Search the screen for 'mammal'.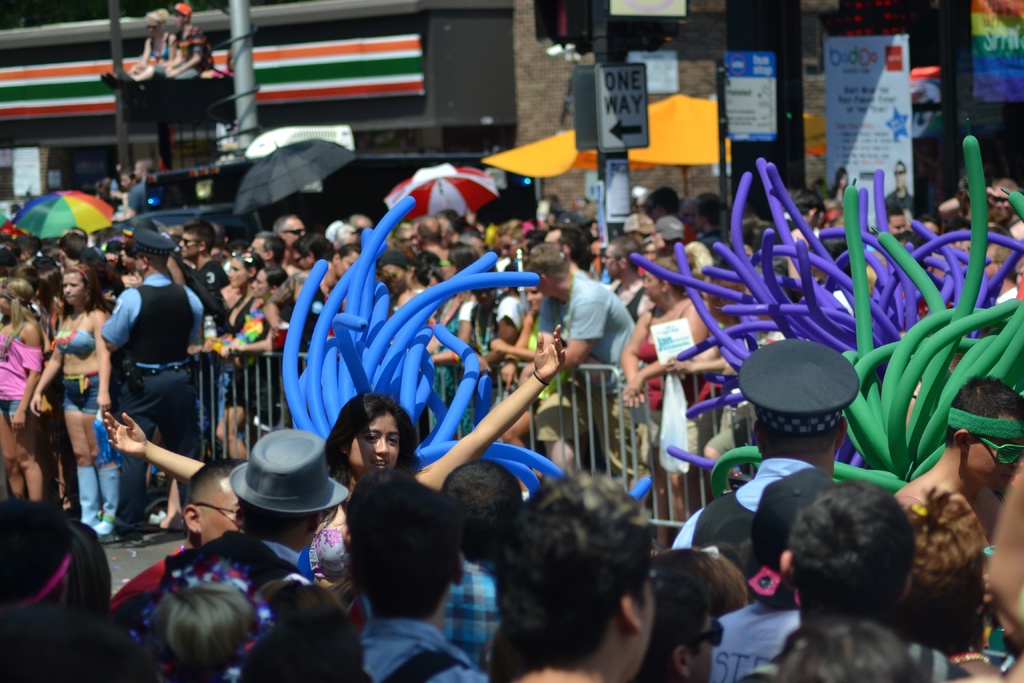
Found at rect(102, 8, 179, 89).
